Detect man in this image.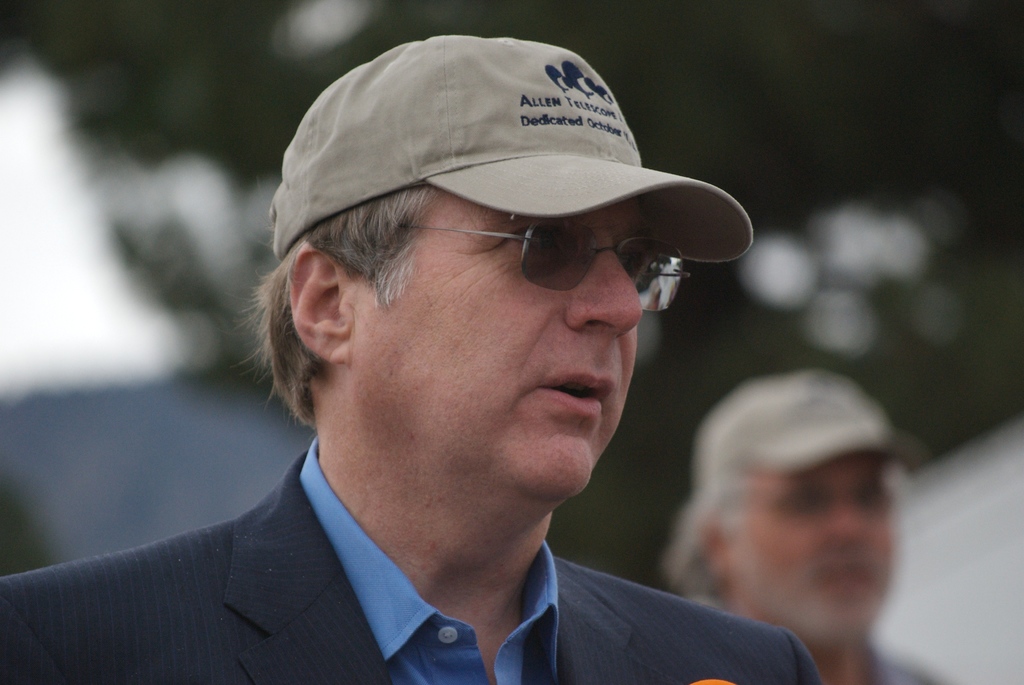
Detection: box(664, 366, 948, 684).
